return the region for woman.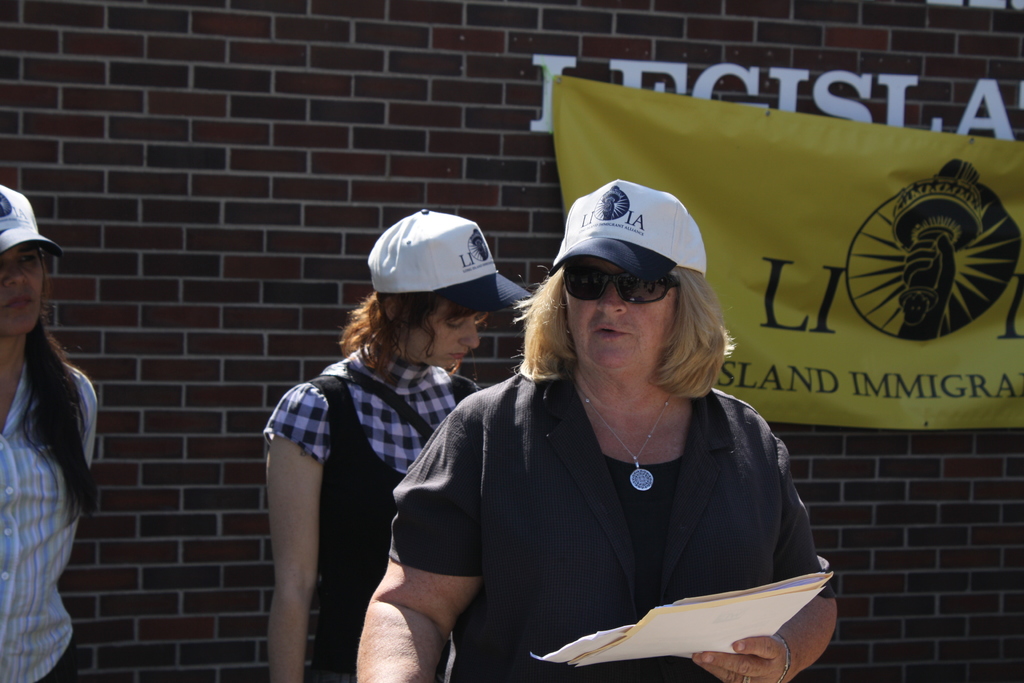
x1=390 y1=190 x2=822 y2=670.
